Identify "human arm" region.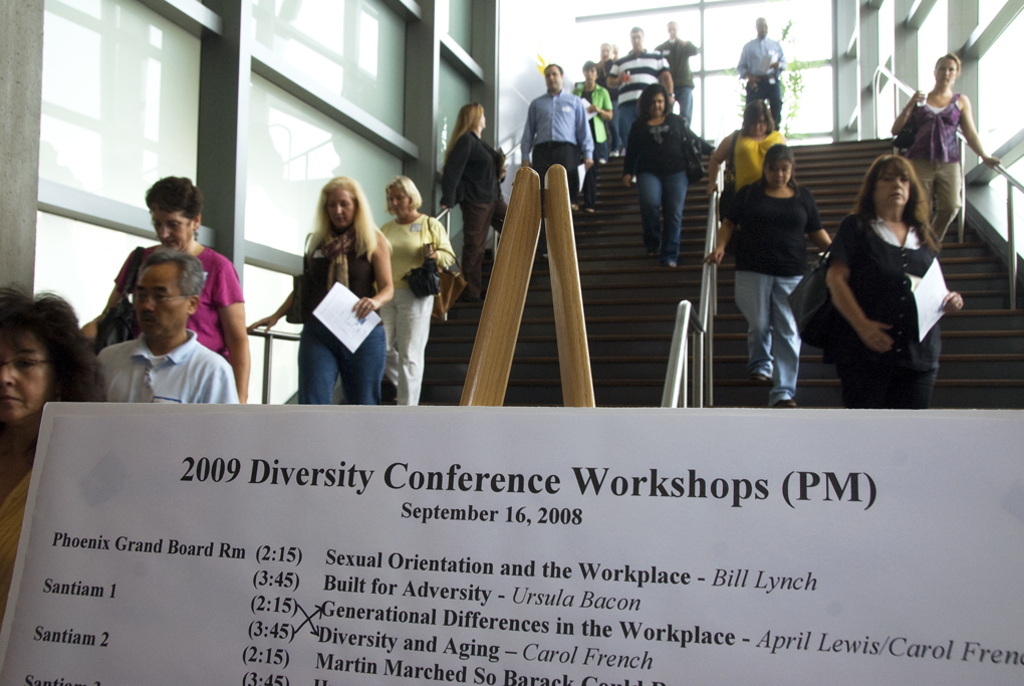
Region: [x1=592, y1=87, x2=611, y2=123].
